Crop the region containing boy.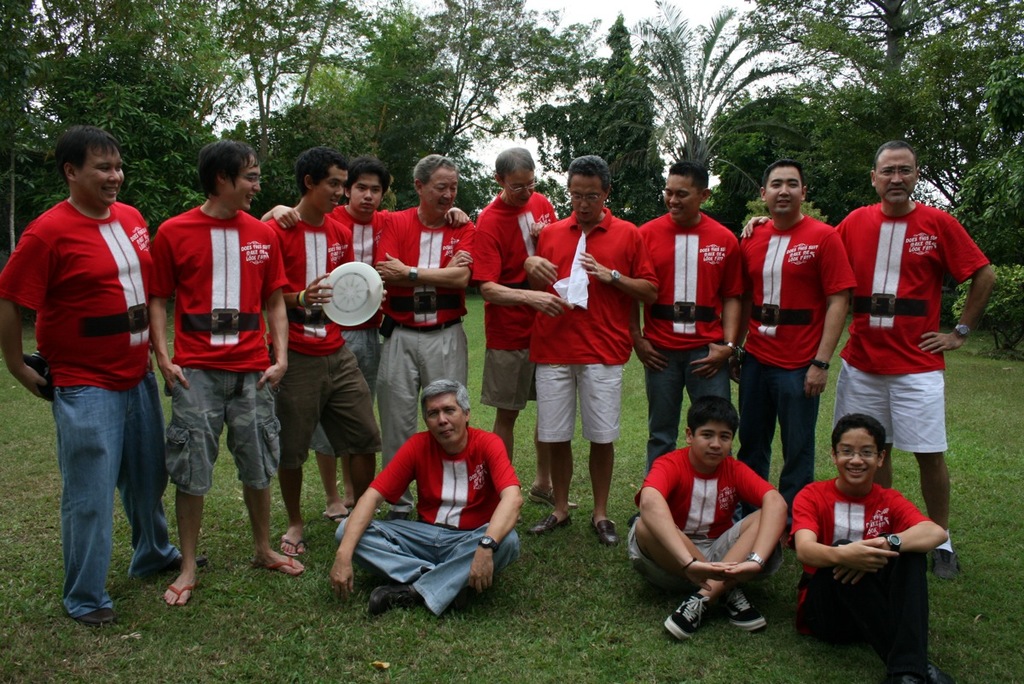
Crop region: <box>787,415,952,683</box>.
